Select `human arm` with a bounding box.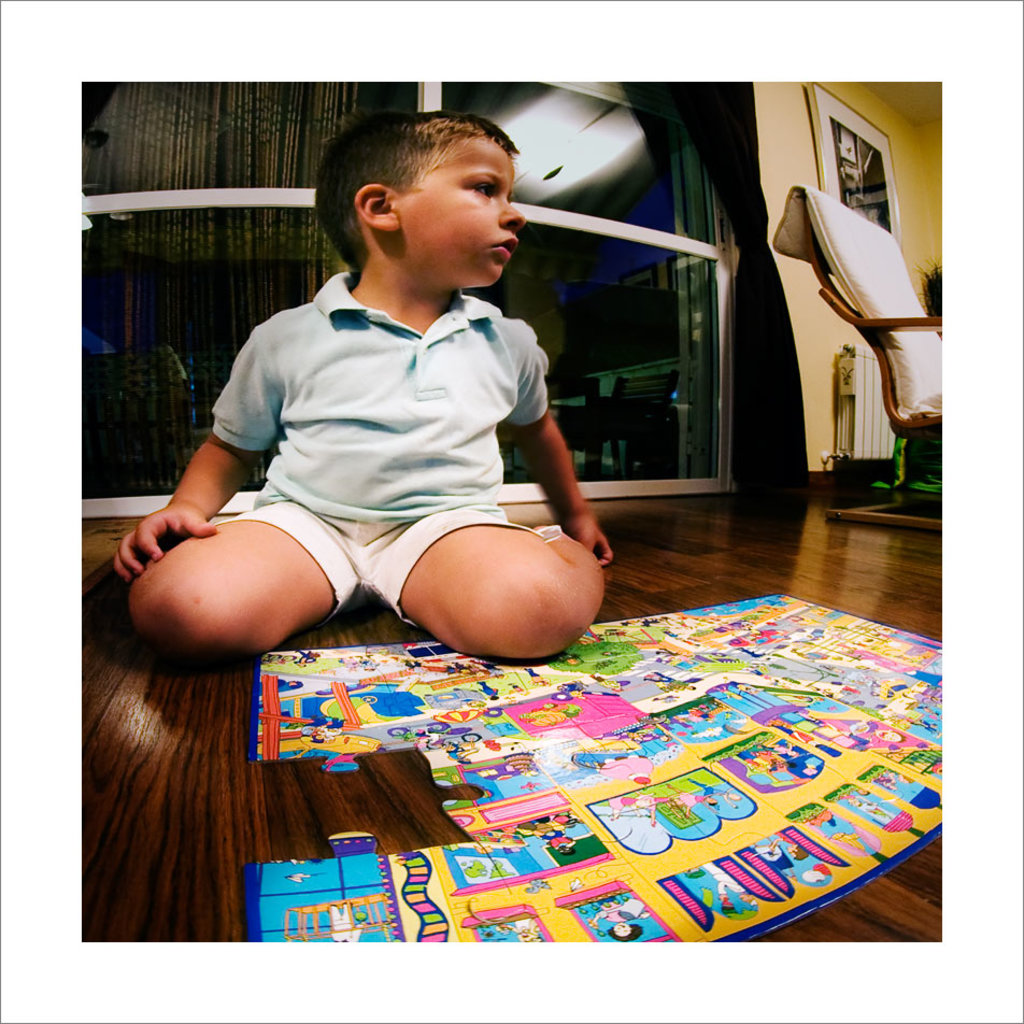
700 791 714 801.
